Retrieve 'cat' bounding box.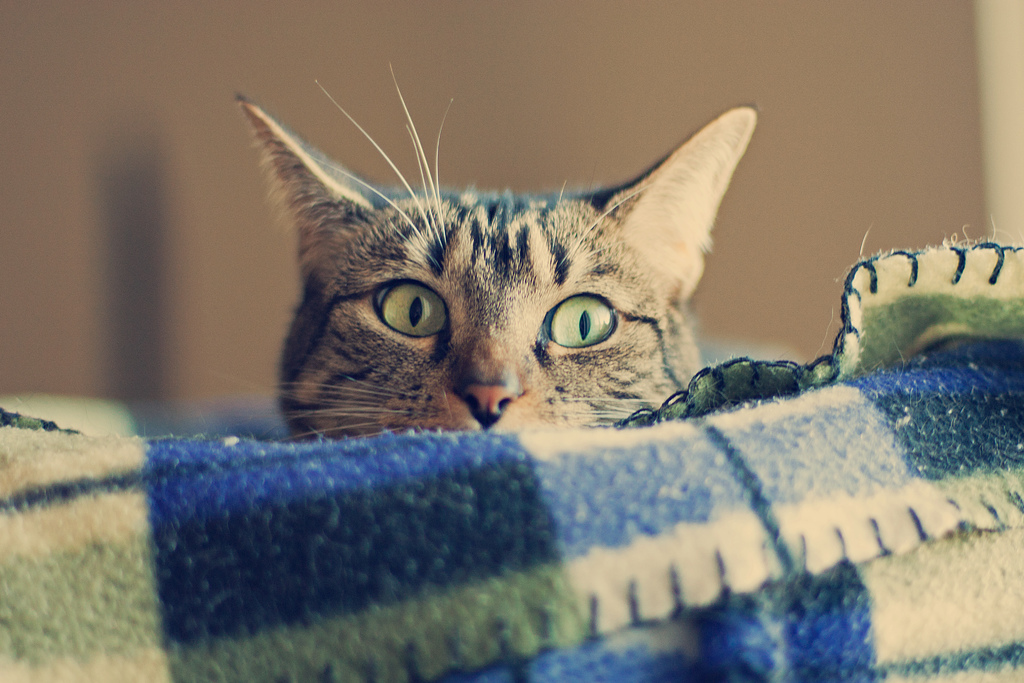
Bounding box: [left=230, top=53, right=762, bottom=446].
